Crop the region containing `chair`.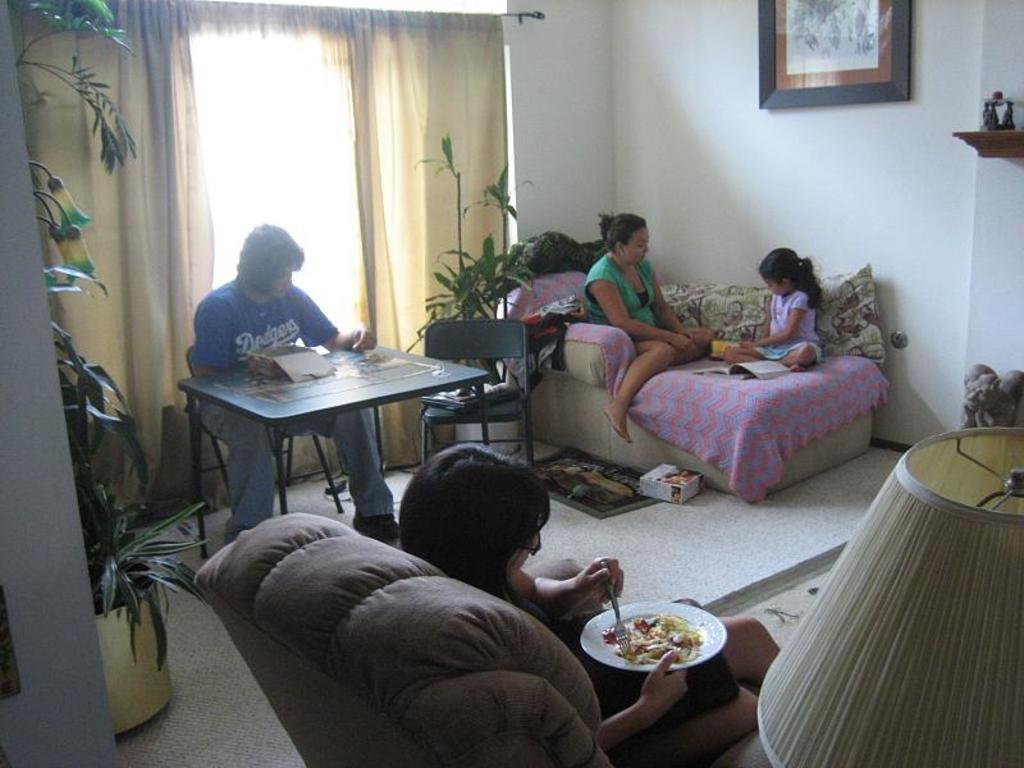
Crop region: <bbox>420, 320, 534, 471</bbox>.
